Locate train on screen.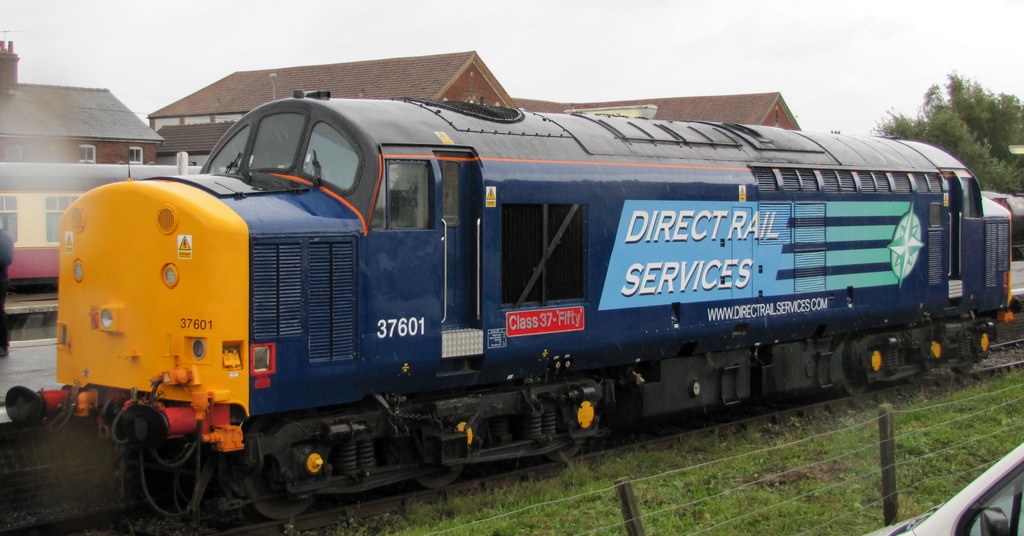
On screen at bbox=[4, 87, 1010, 521].
